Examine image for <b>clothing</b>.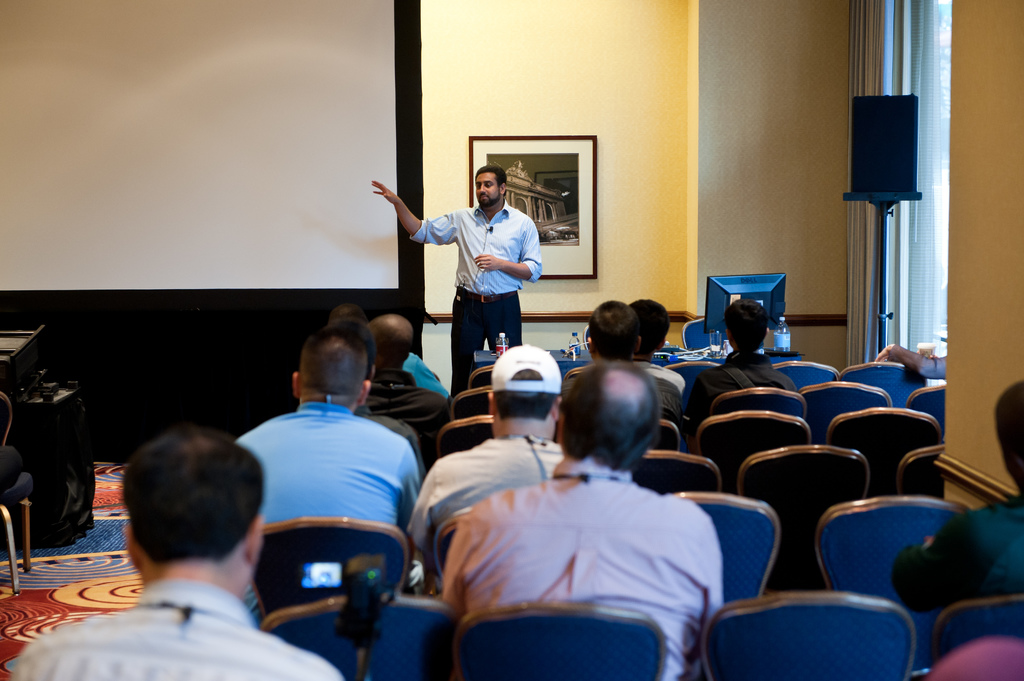
Examination result: 239 408 421 534.
